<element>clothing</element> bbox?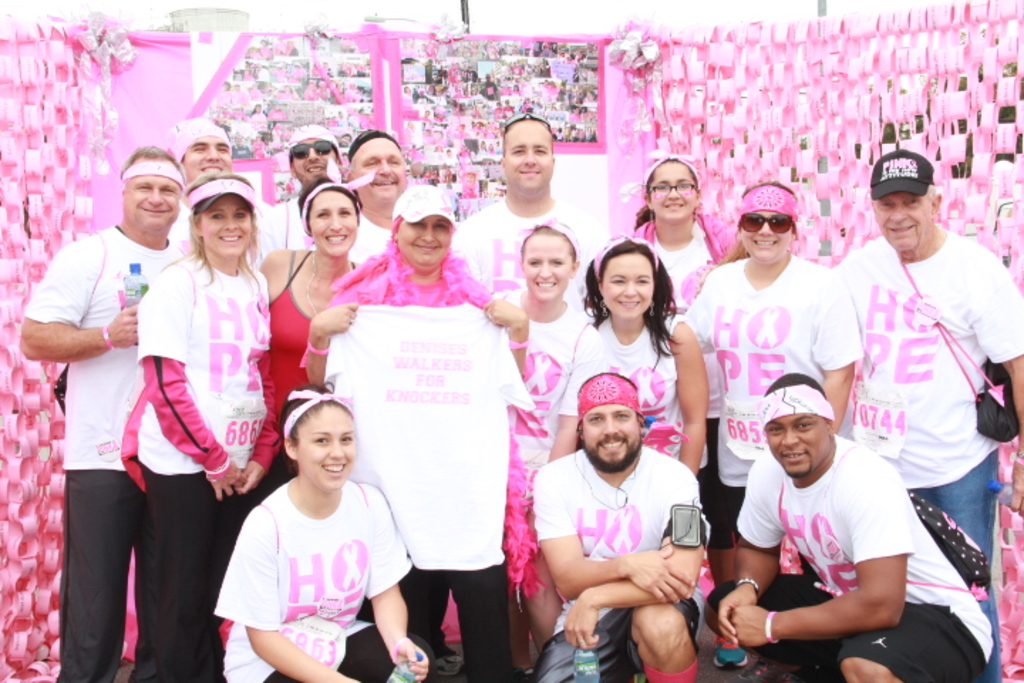
x1=20 y1=228 x2=198 y2=682
